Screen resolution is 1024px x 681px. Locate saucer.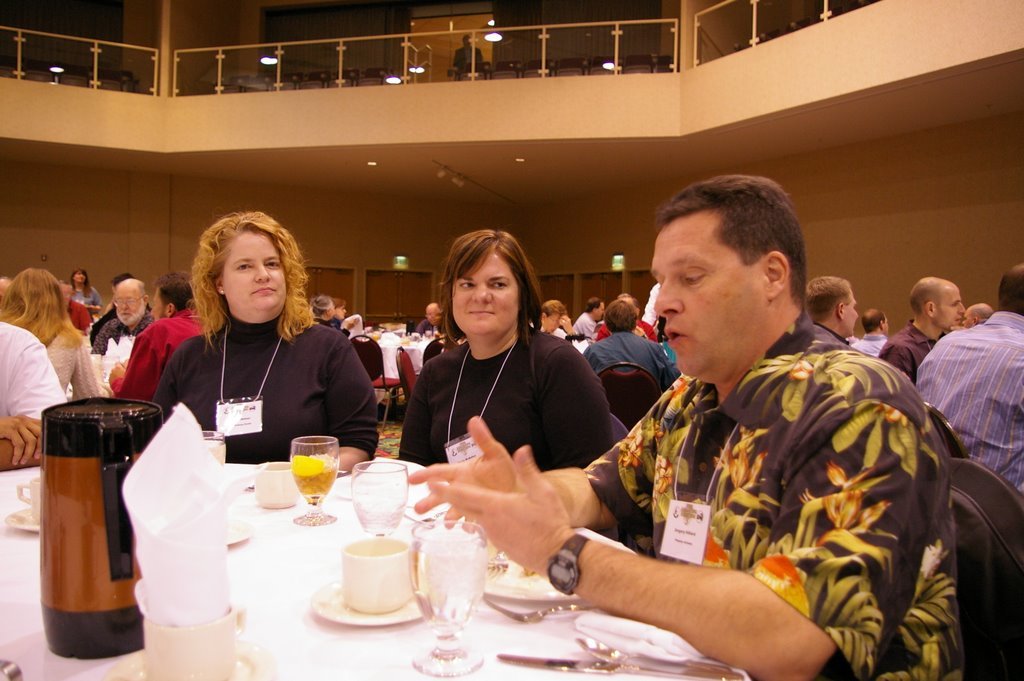
box=[3, 504, 42, 534].
